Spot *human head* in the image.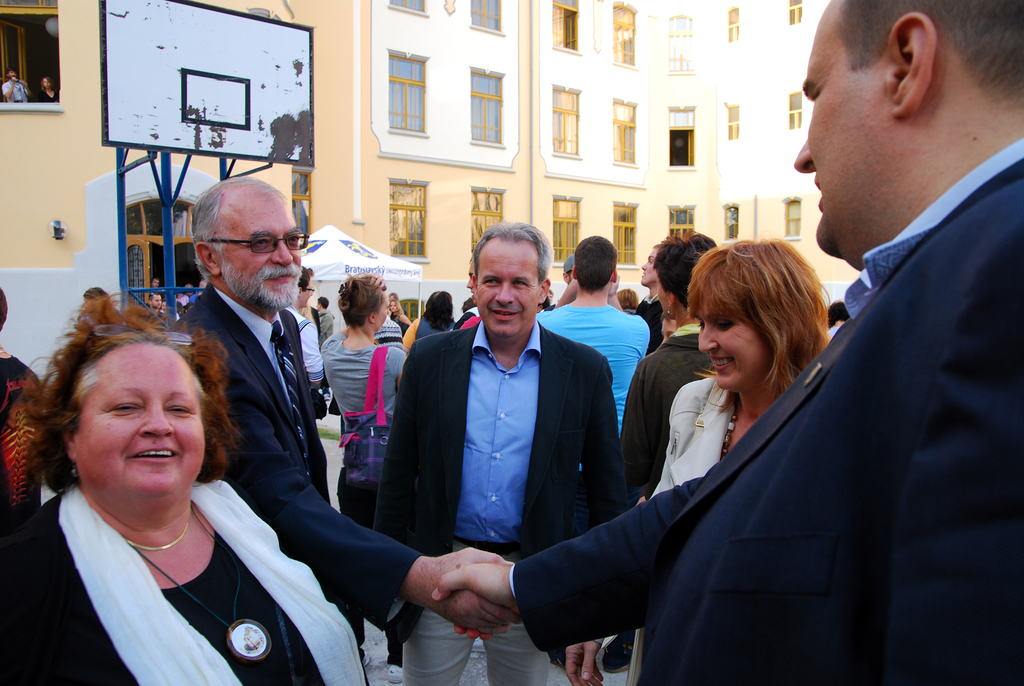
*human head* found at rect(562, 252, 575, 284).
